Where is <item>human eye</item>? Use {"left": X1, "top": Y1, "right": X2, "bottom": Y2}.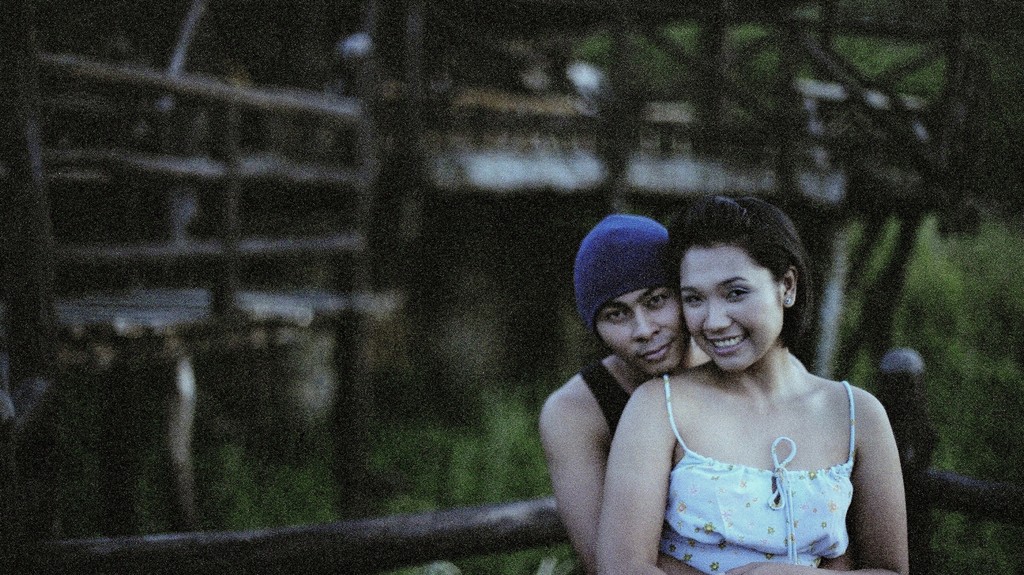
{"left": 643, "top": 293, "right": 673, "bottom": 309}.
